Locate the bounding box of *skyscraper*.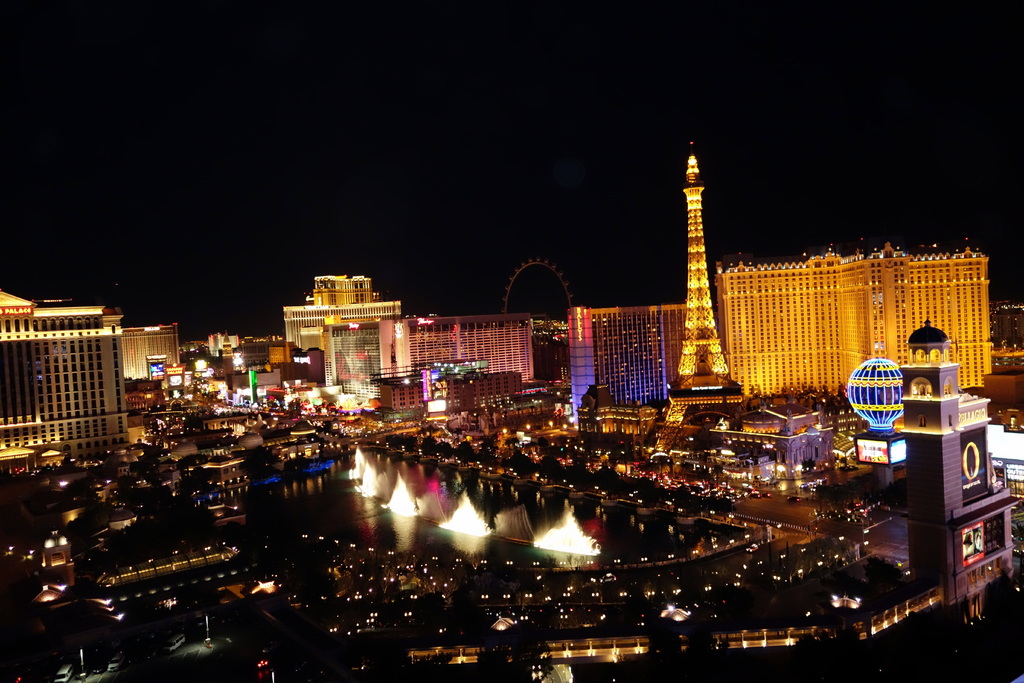
Bounding box: 398/311/534/384.
